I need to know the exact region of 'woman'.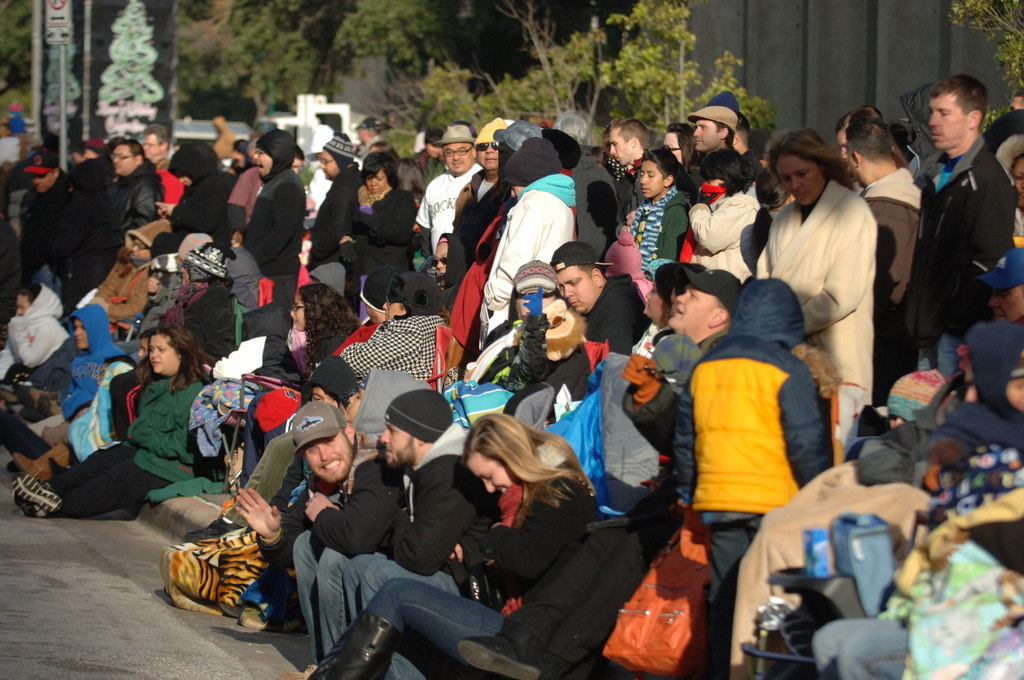
Region: select_region(339, 155, 429, 301).
